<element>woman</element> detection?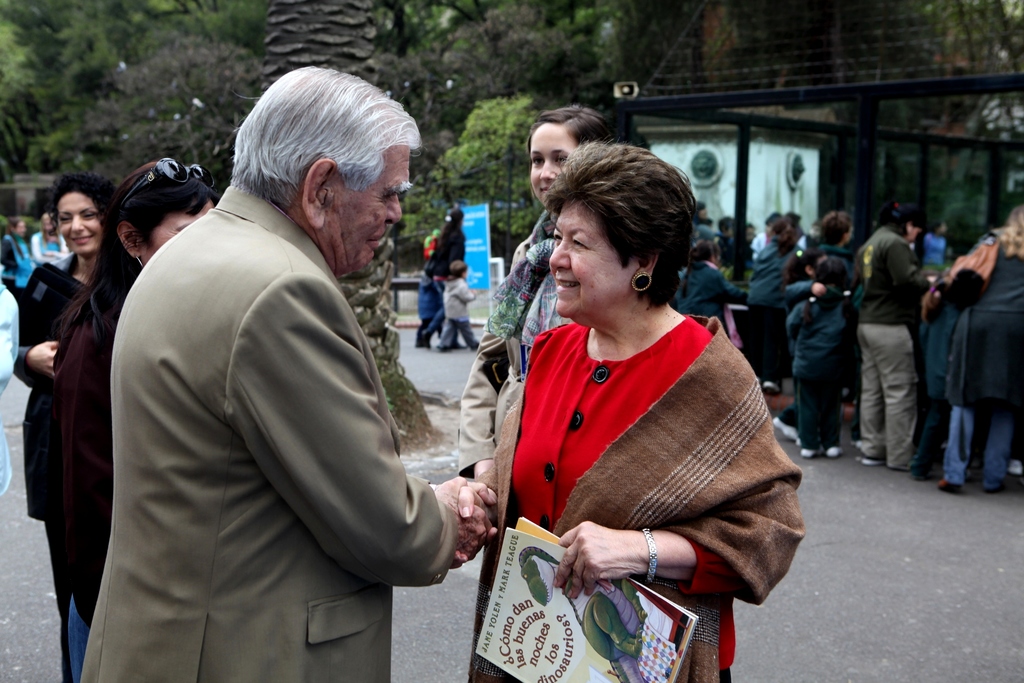
[849, 199, 943, 473]
